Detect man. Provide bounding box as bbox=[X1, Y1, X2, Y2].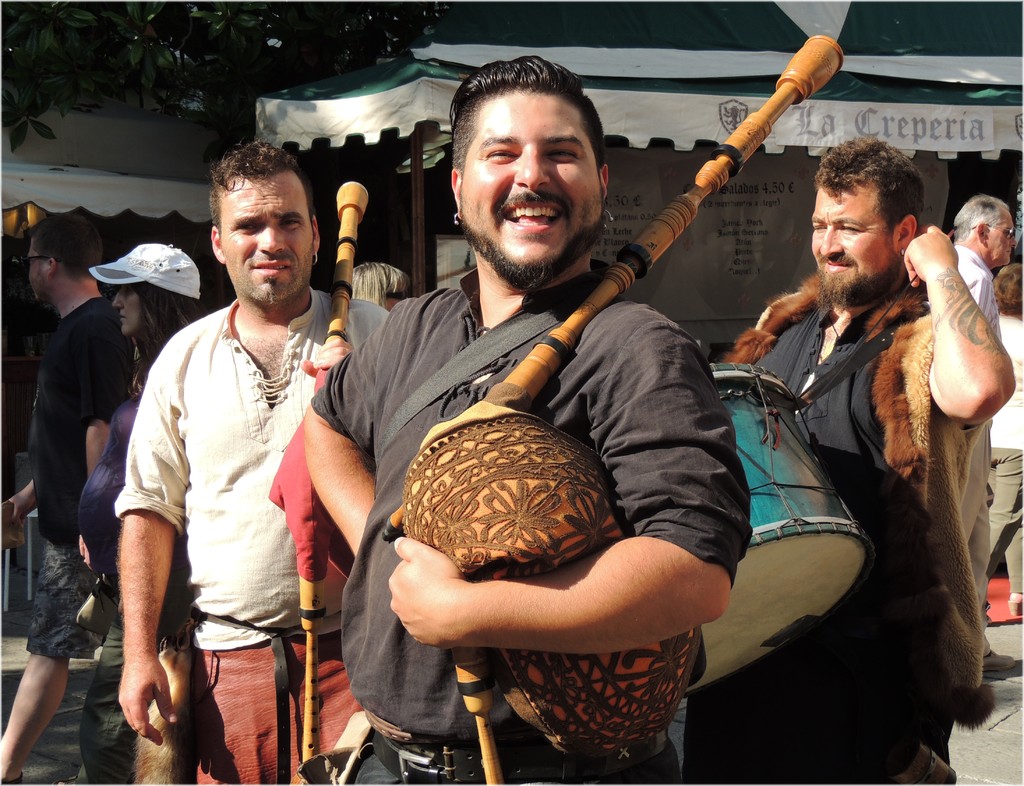
bbox=[941, 190, 1023, 685].
